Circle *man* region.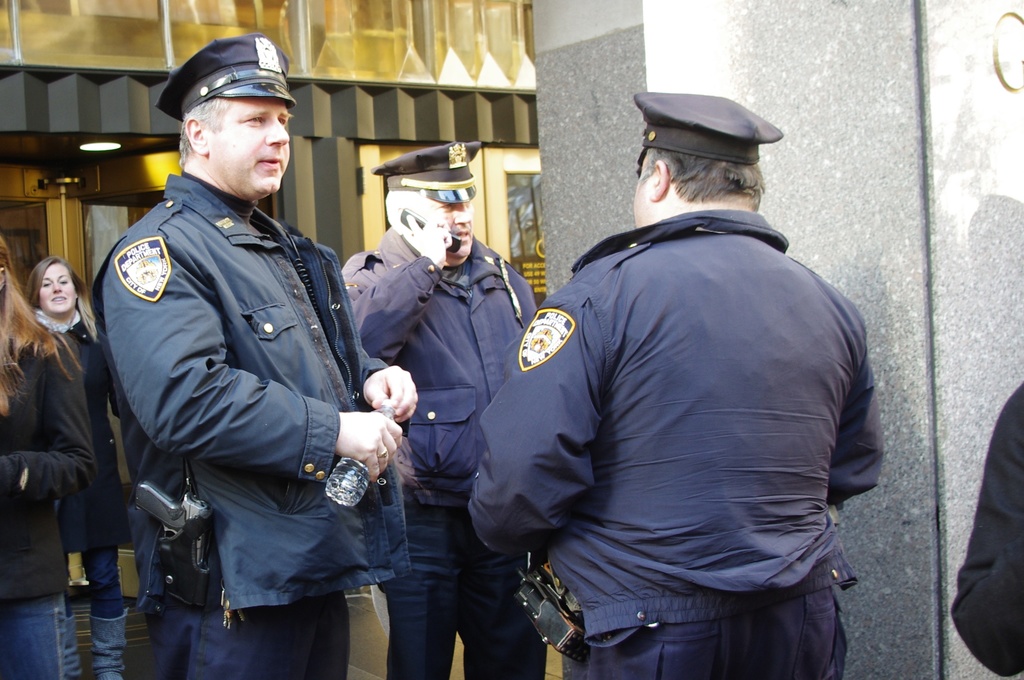
Region: box=[472, 145, 884, 679].
